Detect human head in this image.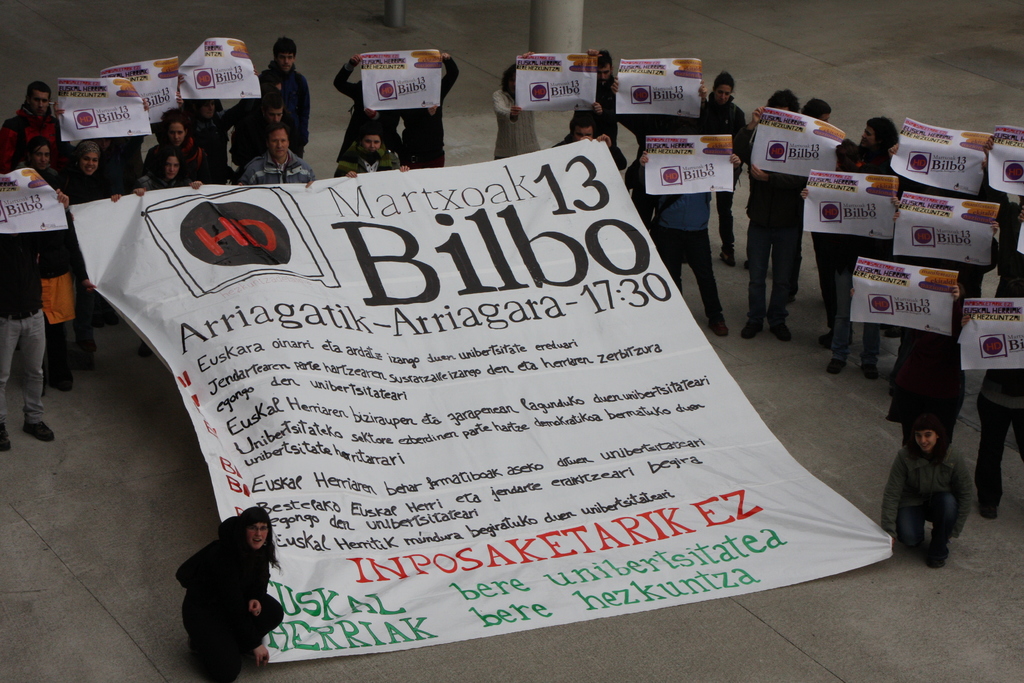
Detection: 260:90:284:124.
